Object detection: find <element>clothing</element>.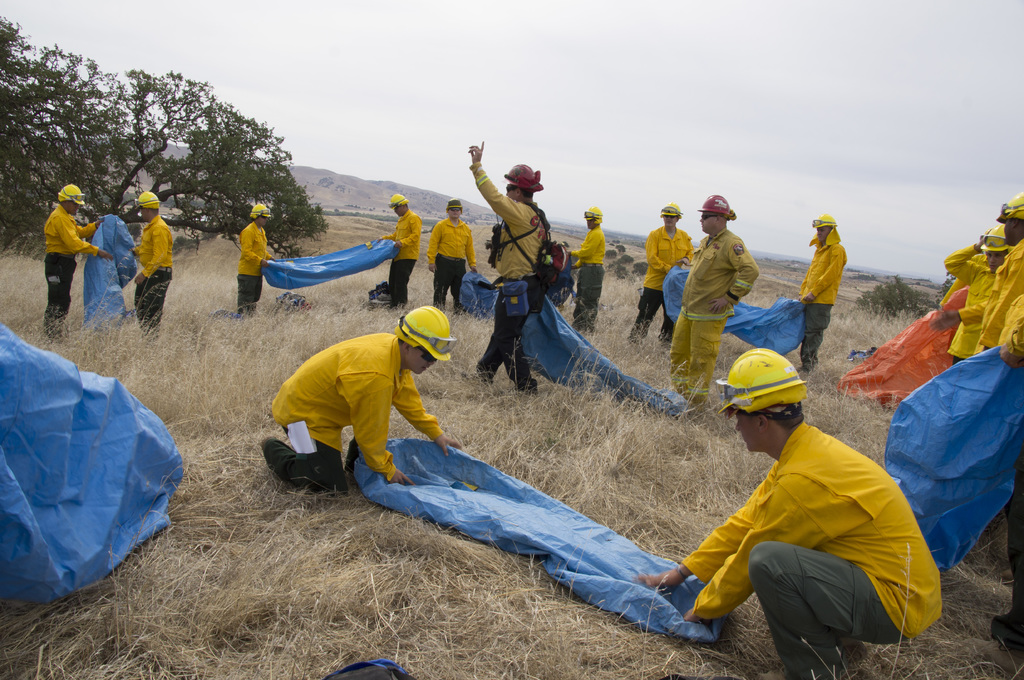
locate(390, 258, 410, 312).
